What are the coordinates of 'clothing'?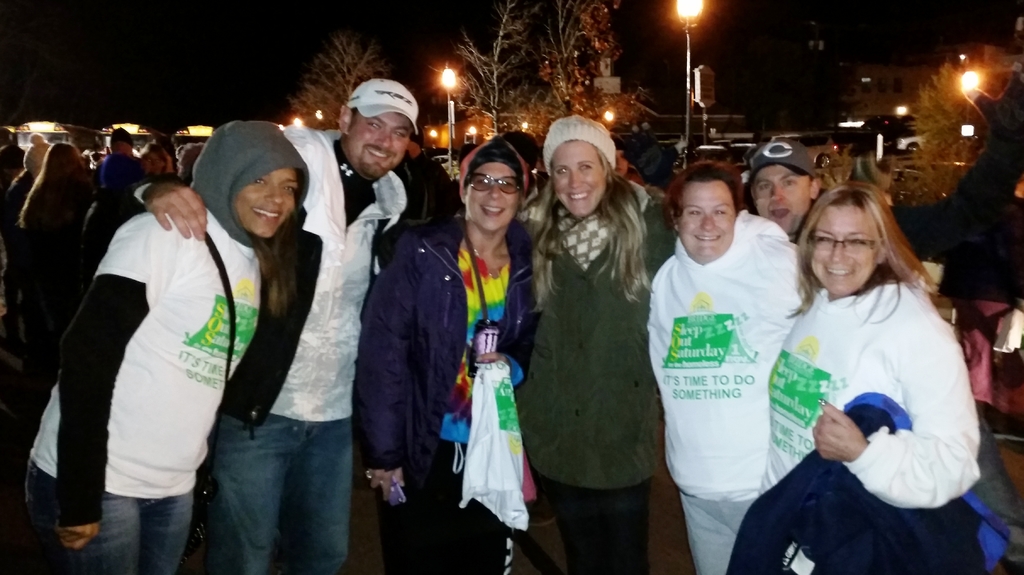
x1=760 y1=277 x2=987 y2=574.
